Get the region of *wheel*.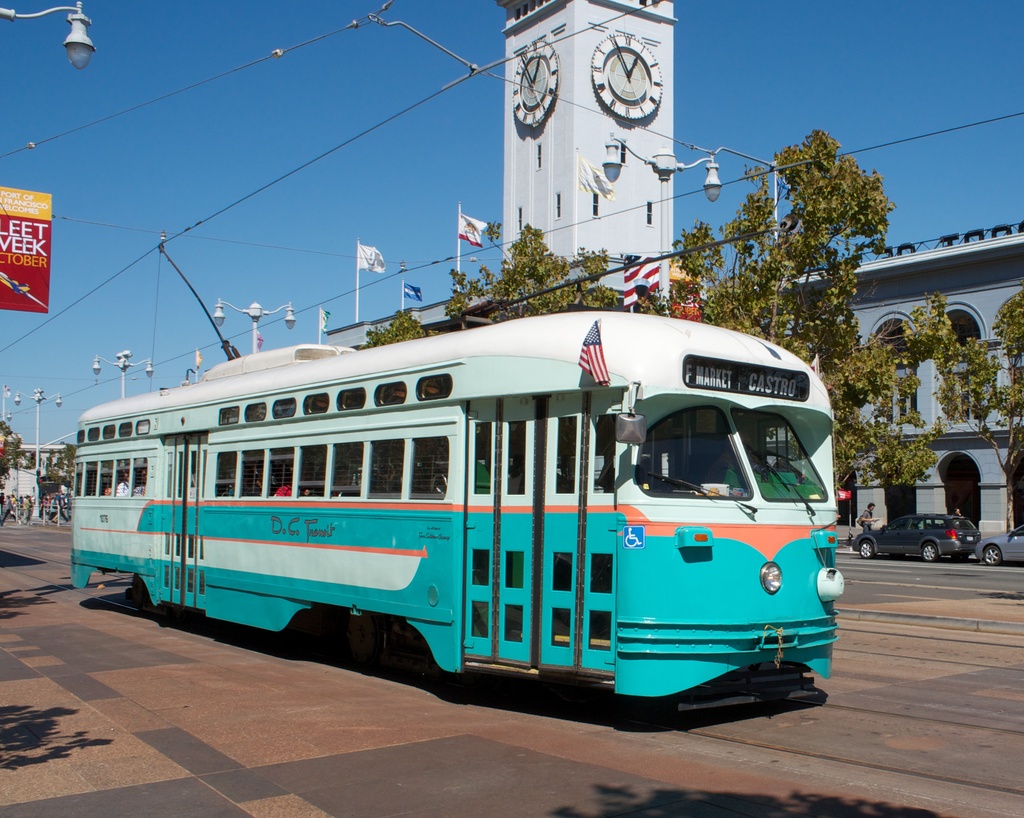
924/543/938/562.
